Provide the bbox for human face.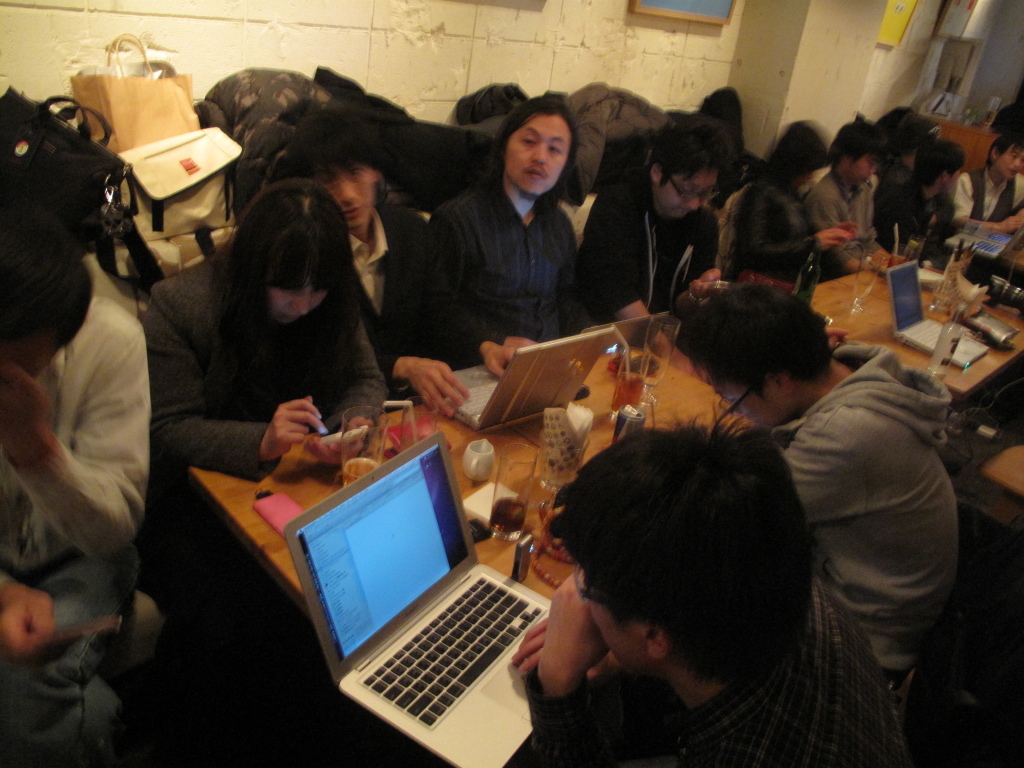
569/540/653/678.
